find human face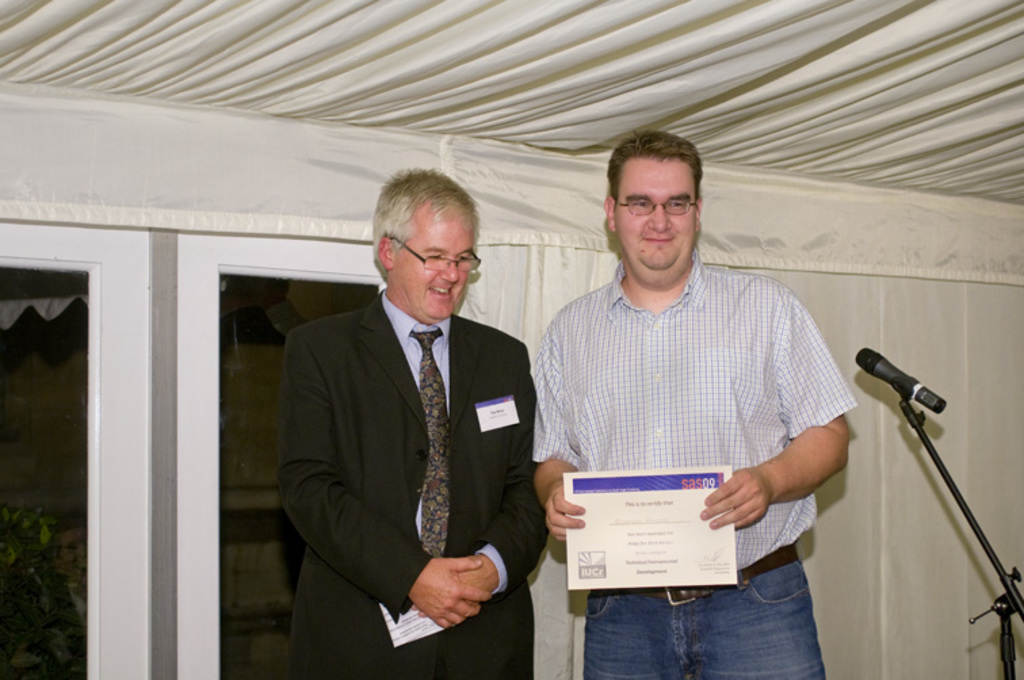
(x1=615, y1=158, x2=696, y2=272)
